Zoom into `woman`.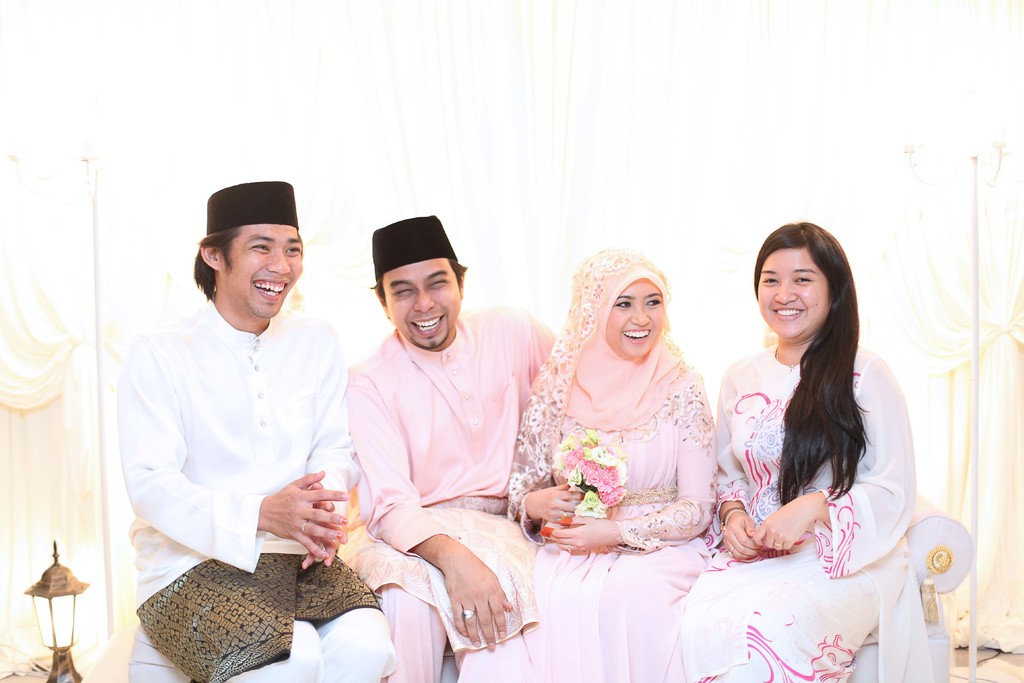
Zoom target: 504/238/703/682.
